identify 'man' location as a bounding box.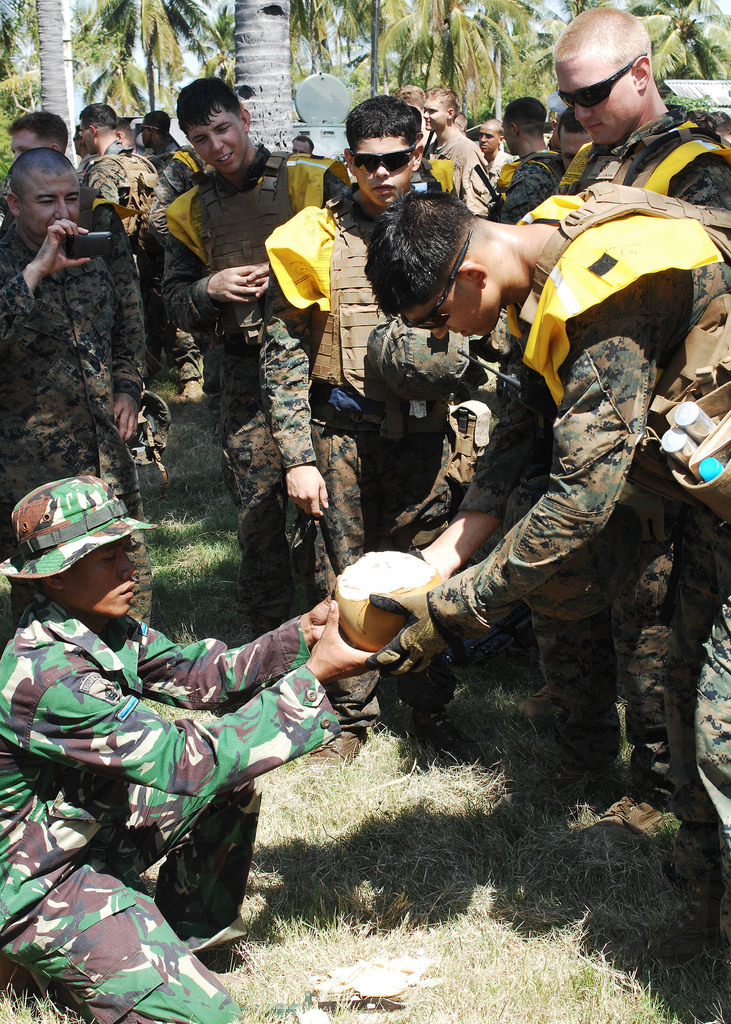
pyautogui.locateOnScreen(0, 470, 421, 1023).
